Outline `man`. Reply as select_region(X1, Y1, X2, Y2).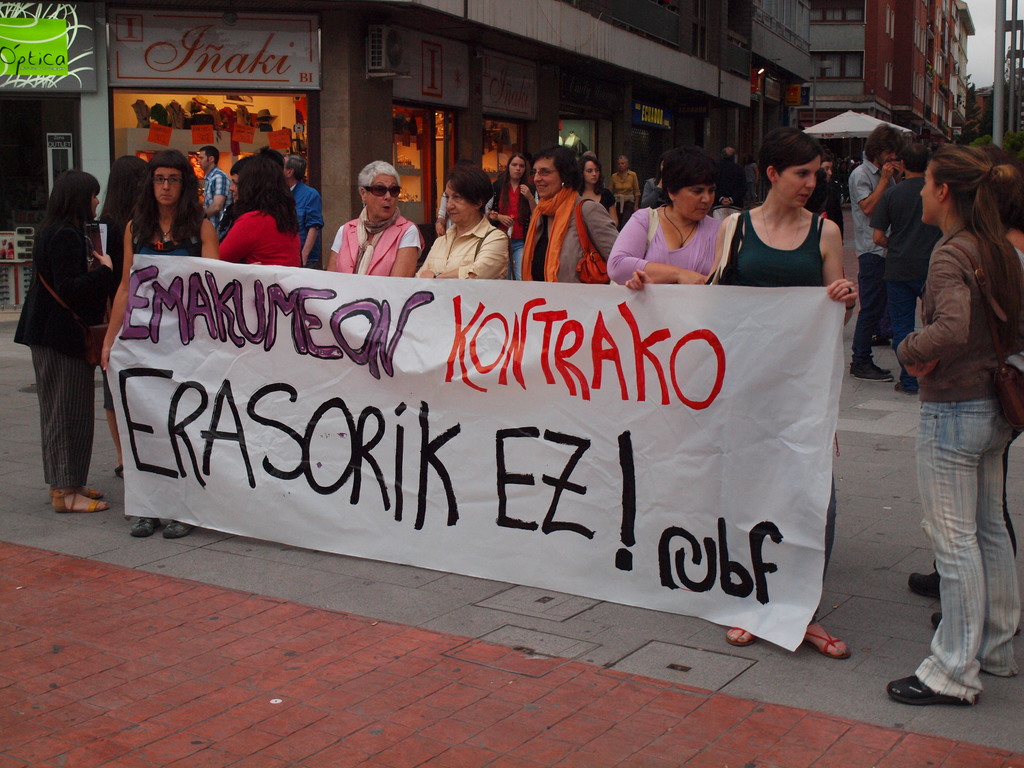
select_region(716, 146, 746, 223).
